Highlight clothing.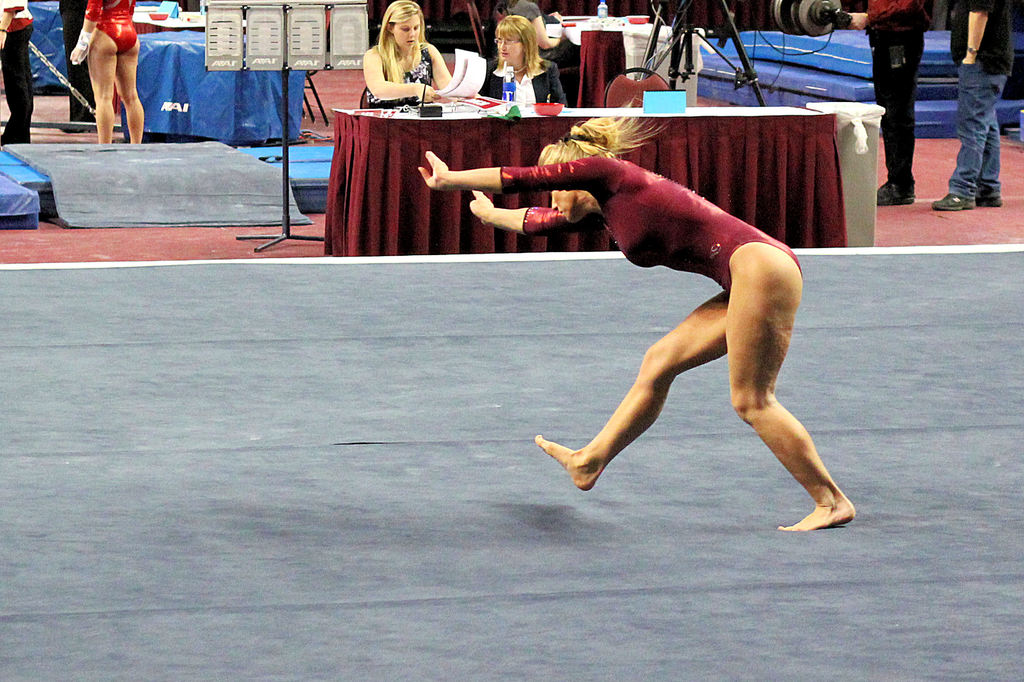
Highlighted region: 947/0/1014/200.
